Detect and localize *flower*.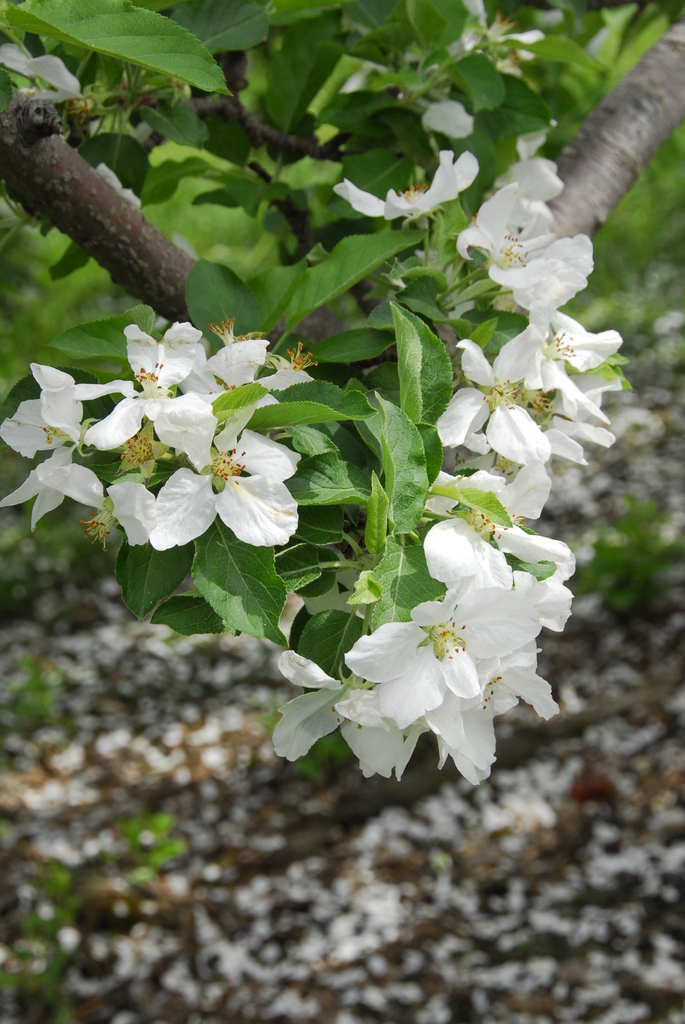
Localized at [left=82, top=317, right=206, bottom=452].
